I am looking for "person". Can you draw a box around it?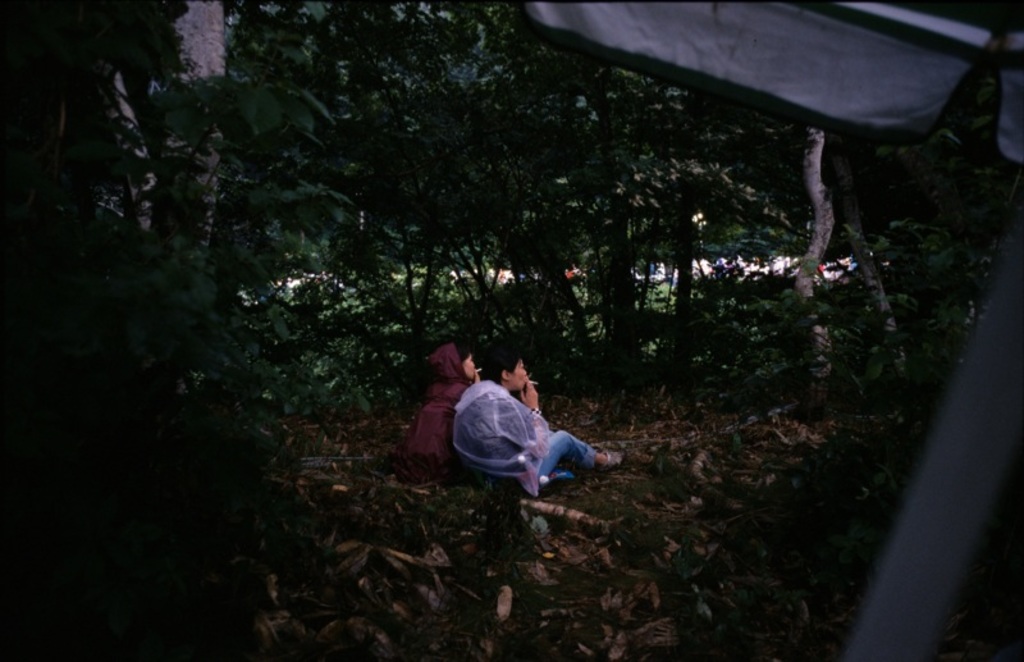
Sure, the bounding box is (451, 351, 625, 498).
